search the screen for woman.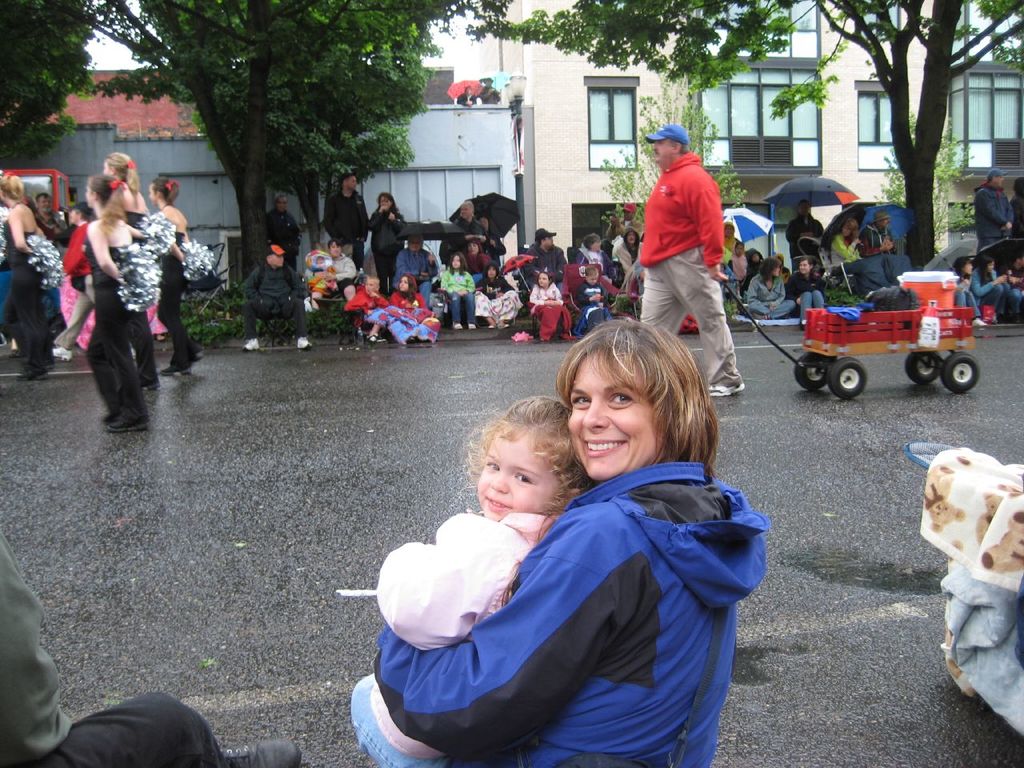
Found at x1=969 y1=253 x2=1010 y2=326.
